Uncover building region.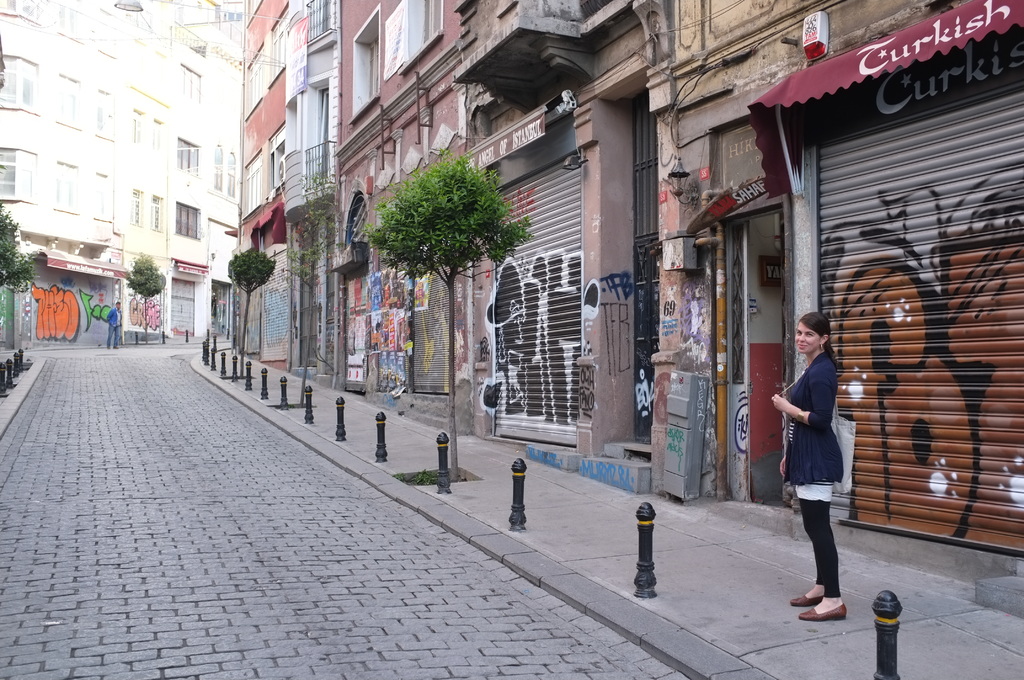
Uncovered: crop(0, 0, 258, 345).
